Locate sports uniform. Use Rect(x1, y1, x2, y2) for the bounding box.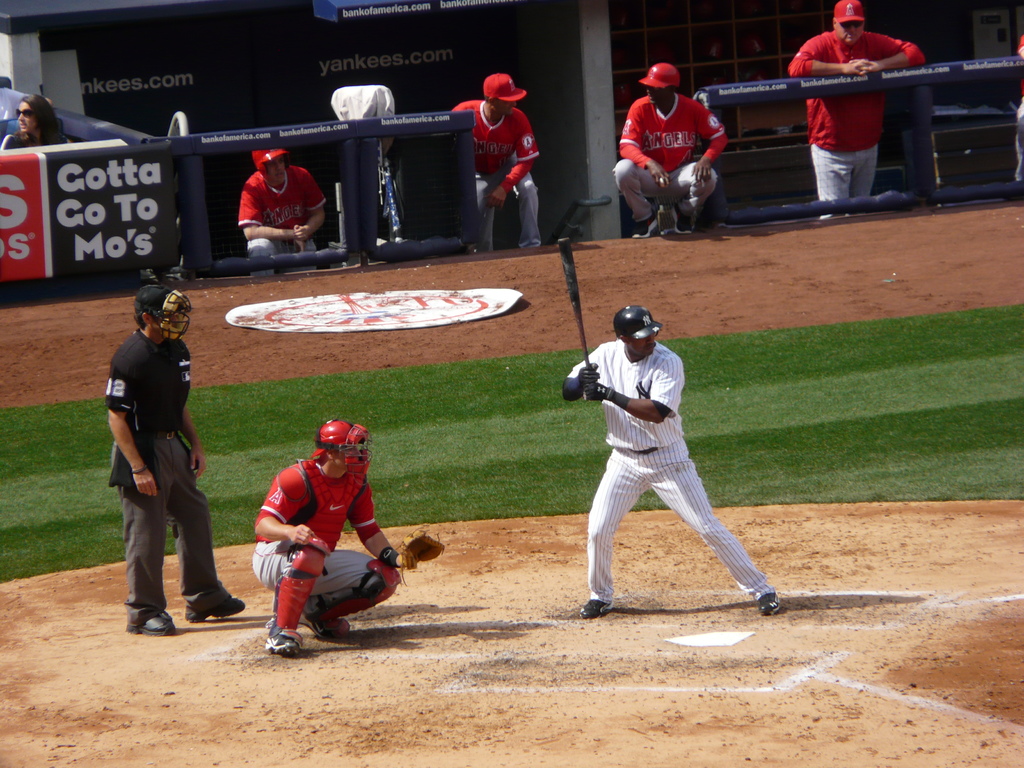
Rect(597, 93, 724, 232).
